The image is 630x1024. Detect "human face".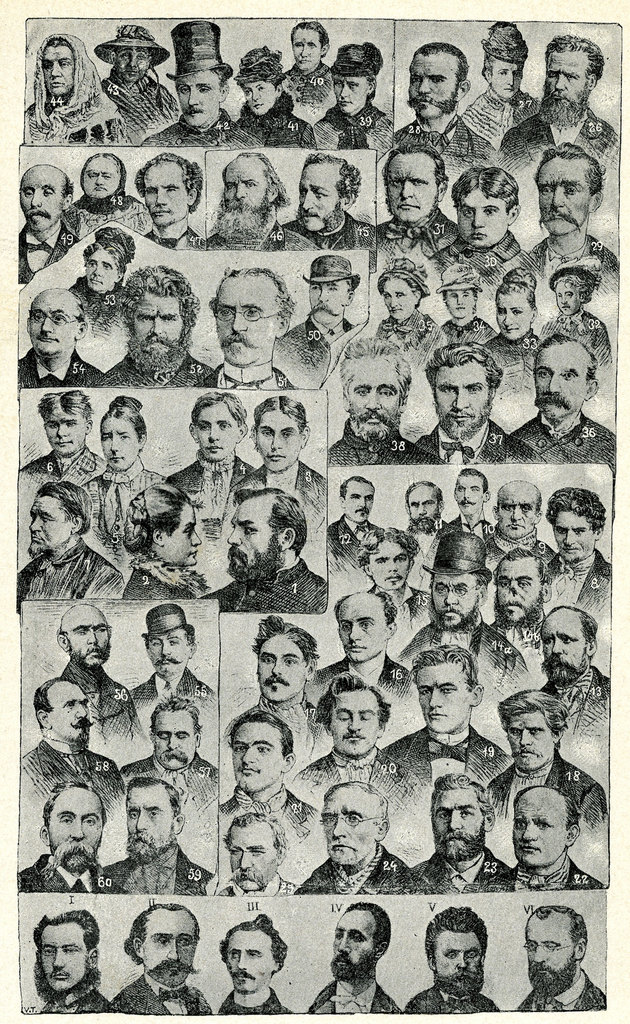
Detection: <region>441, 290, 476, 325</region>.
